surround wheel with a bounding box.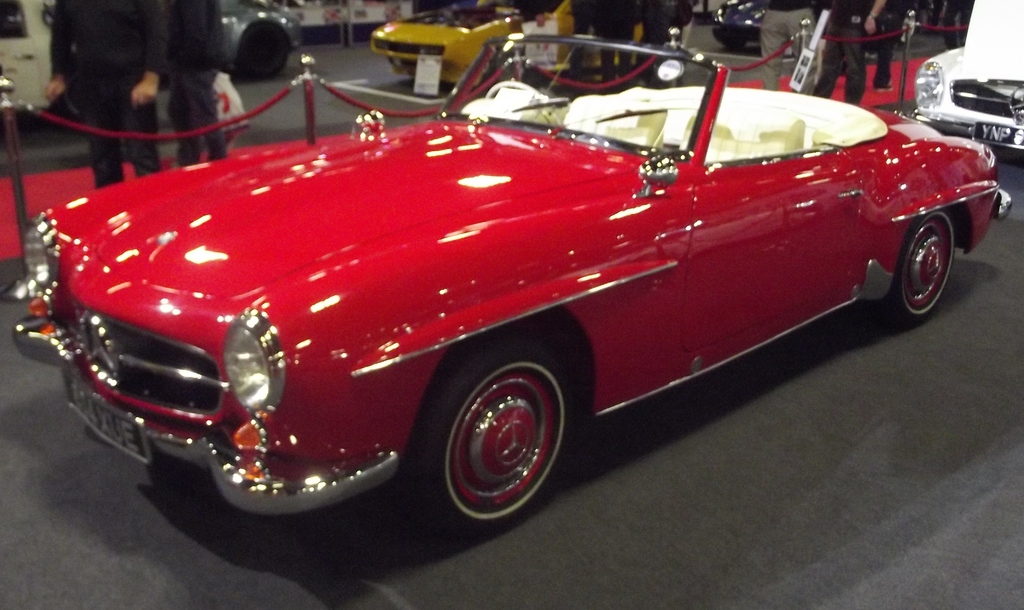
<box>480,79,556,106</box>.
